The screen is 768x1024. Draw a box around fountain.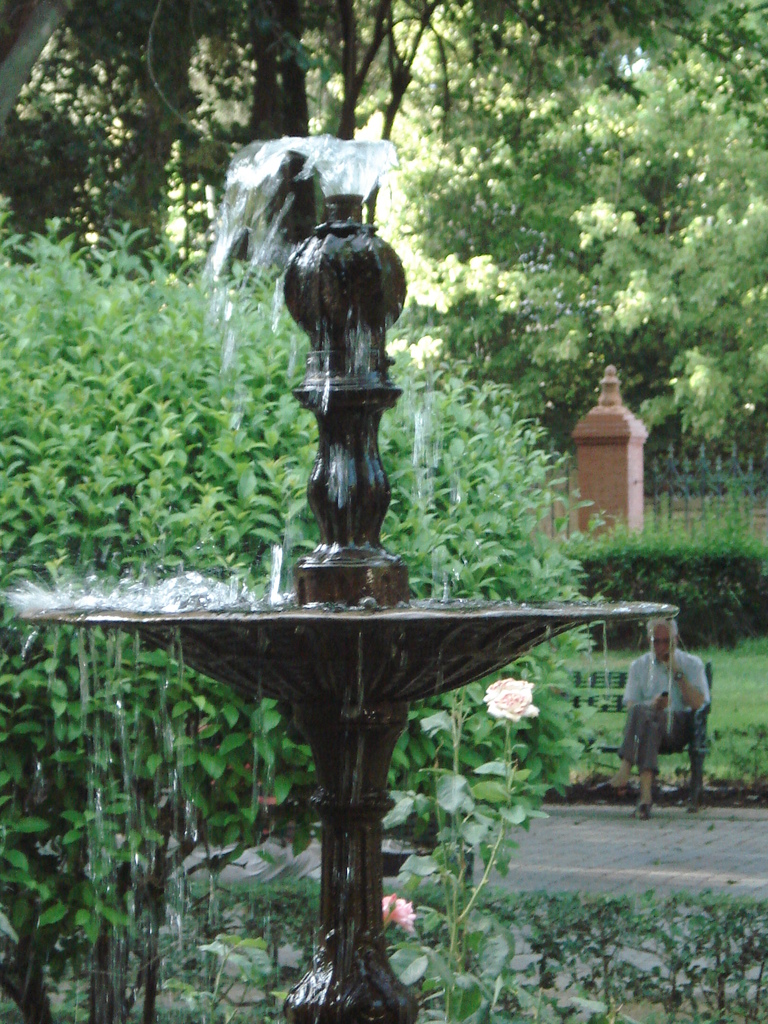
1/169/717/1023.
